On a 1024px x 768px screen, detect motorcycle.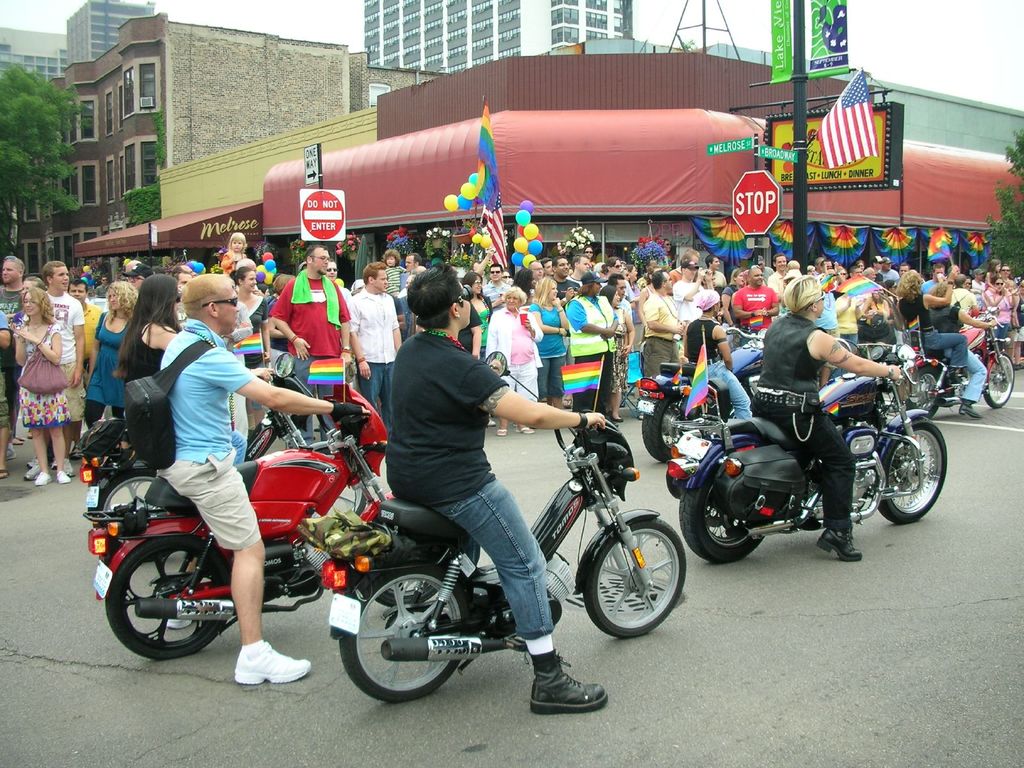
[left=84, top=352, right=397, bottom=664].
